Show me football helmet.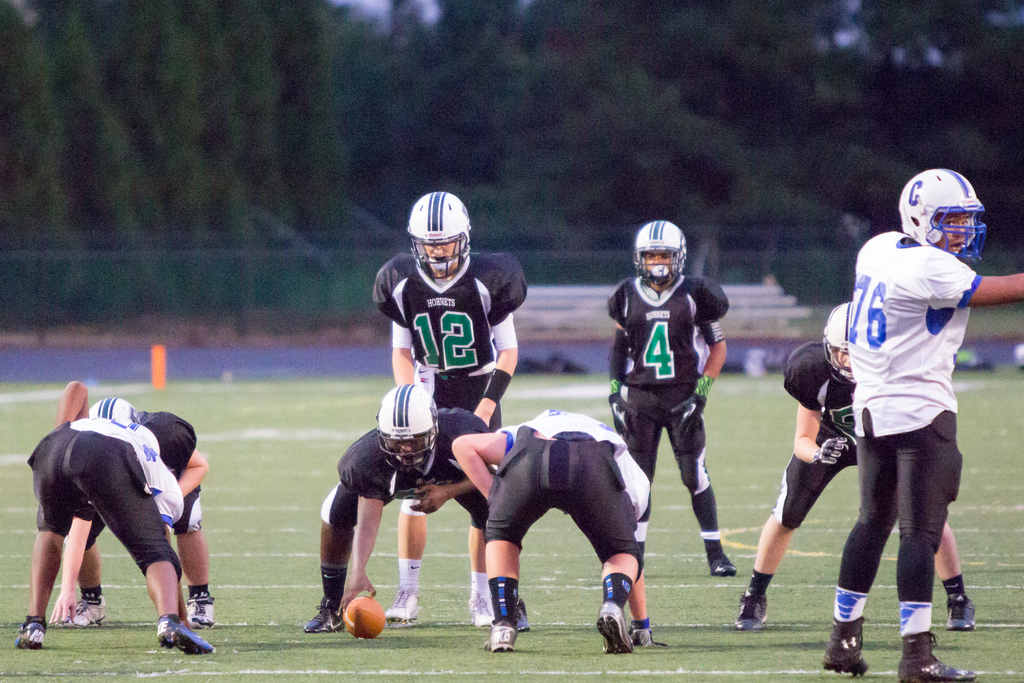
football helmet is here: (left=632, top=219, right=698, bottom=287).
